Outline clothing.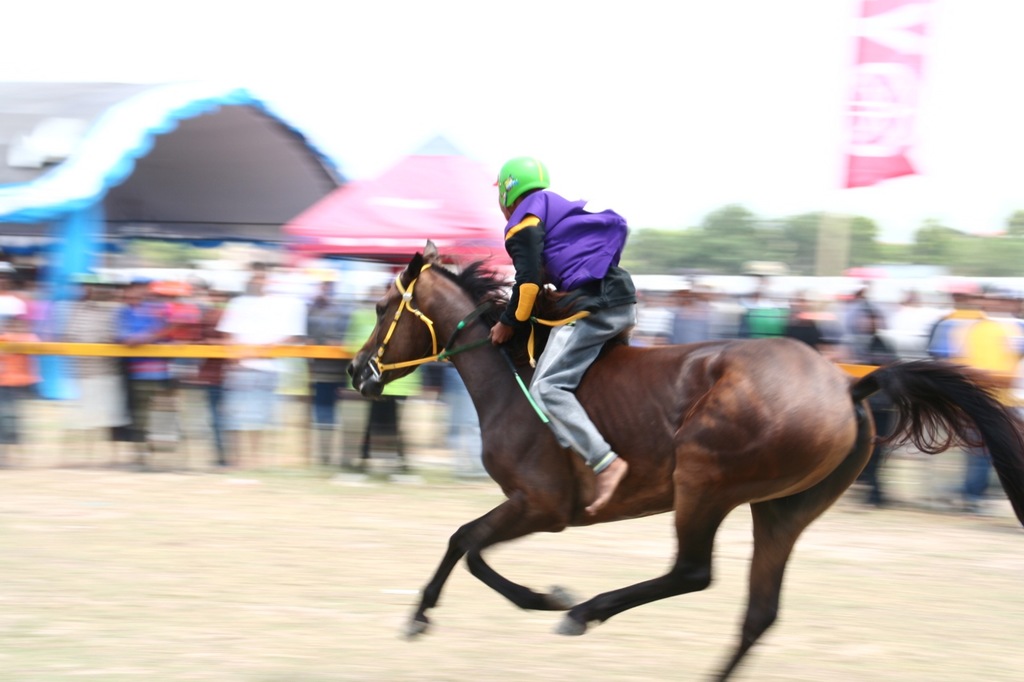
Outline: box=[502, 182, 625, 475].
